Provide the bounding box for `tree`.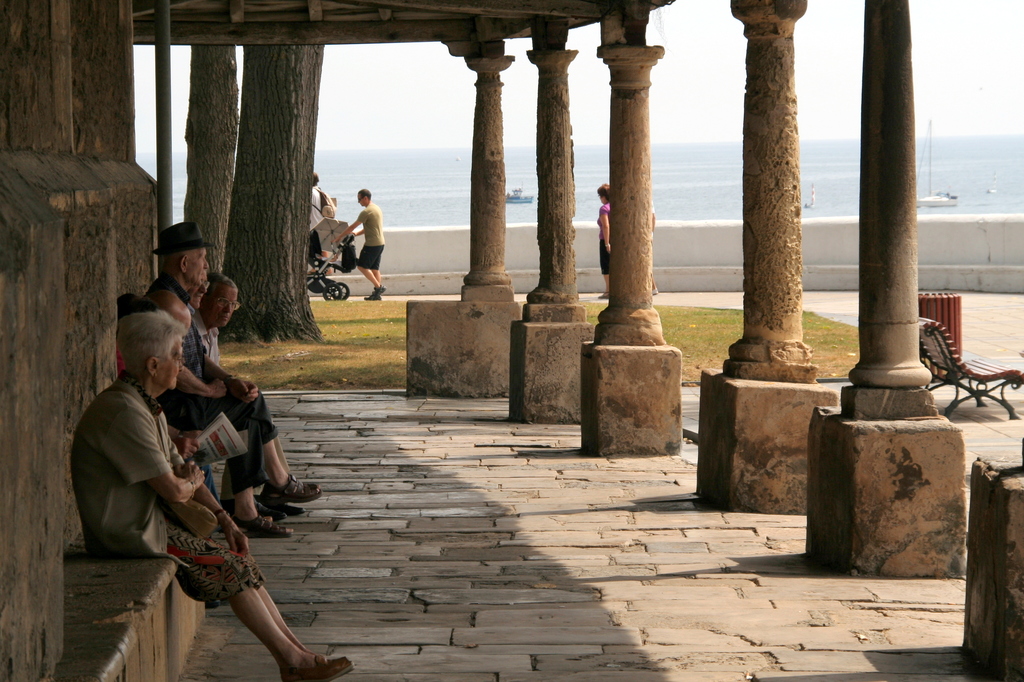
[209,42,321,346].
